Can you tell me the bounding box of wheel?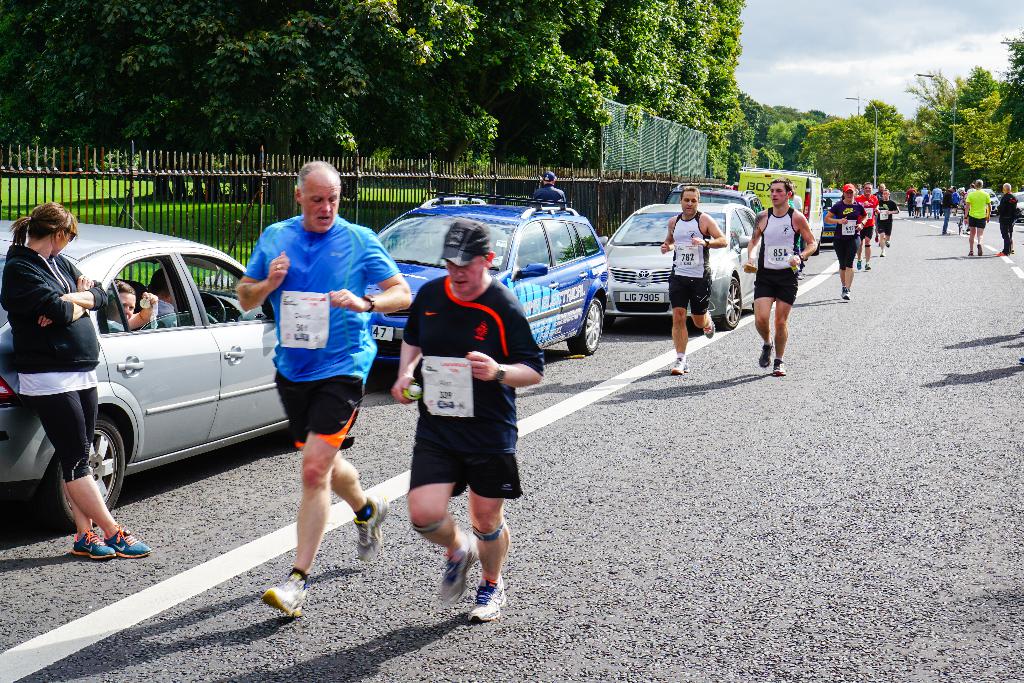
39, 415, 123, 529.
